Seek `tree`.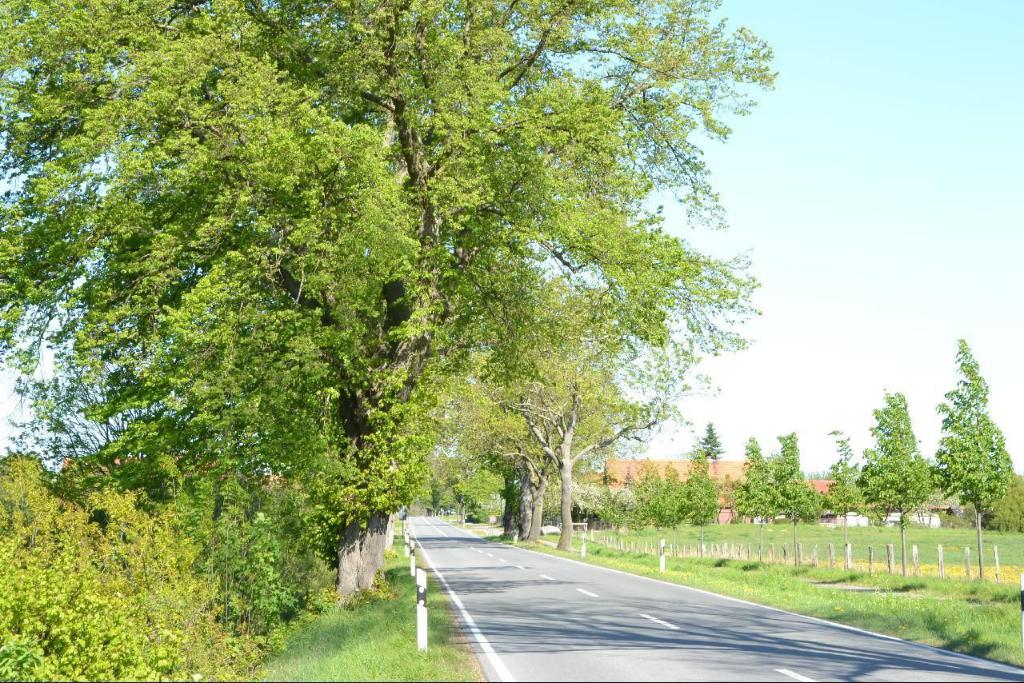
641:446:688:535.
